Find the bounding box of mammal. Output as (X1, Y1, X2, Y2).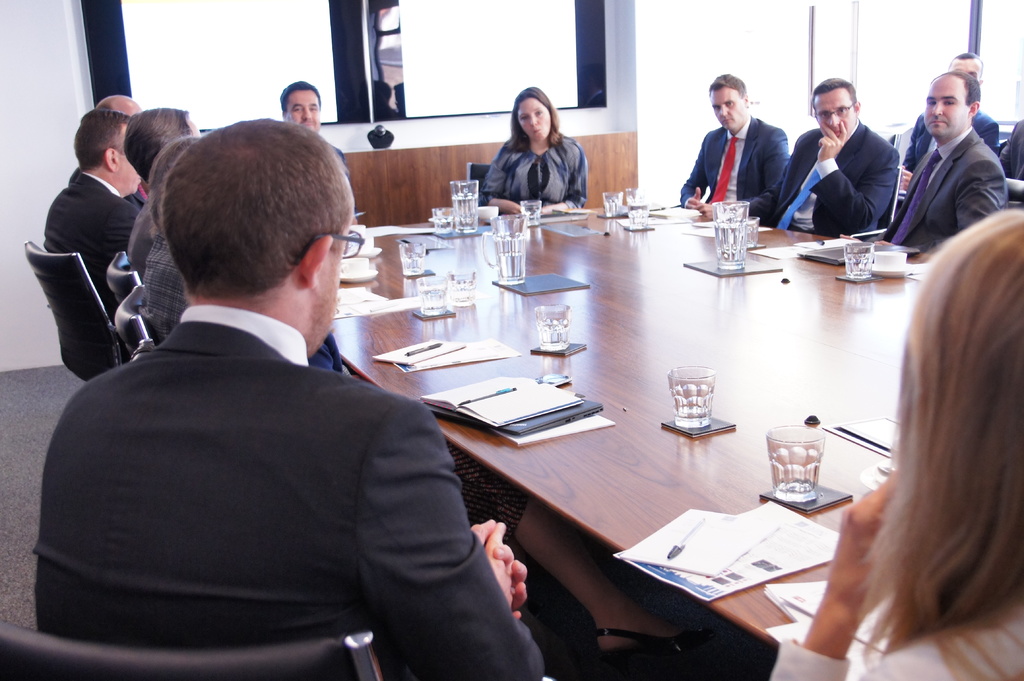
(766, 205, 1023, 680).
